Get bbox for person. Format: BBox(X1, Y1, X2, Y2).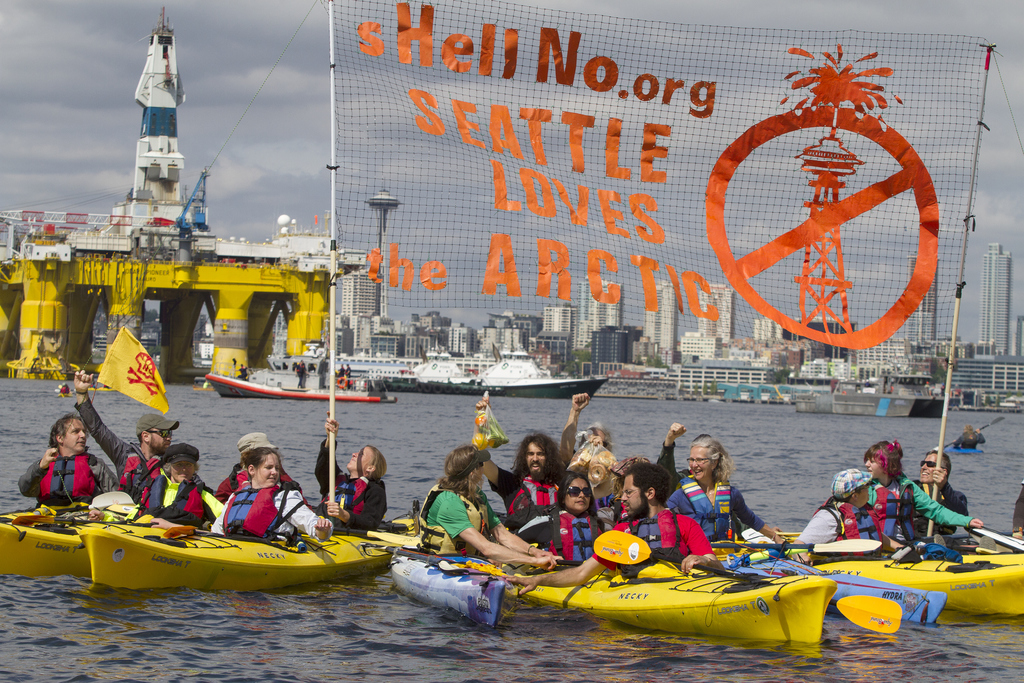
BBox(60, 353, 187, 516).
